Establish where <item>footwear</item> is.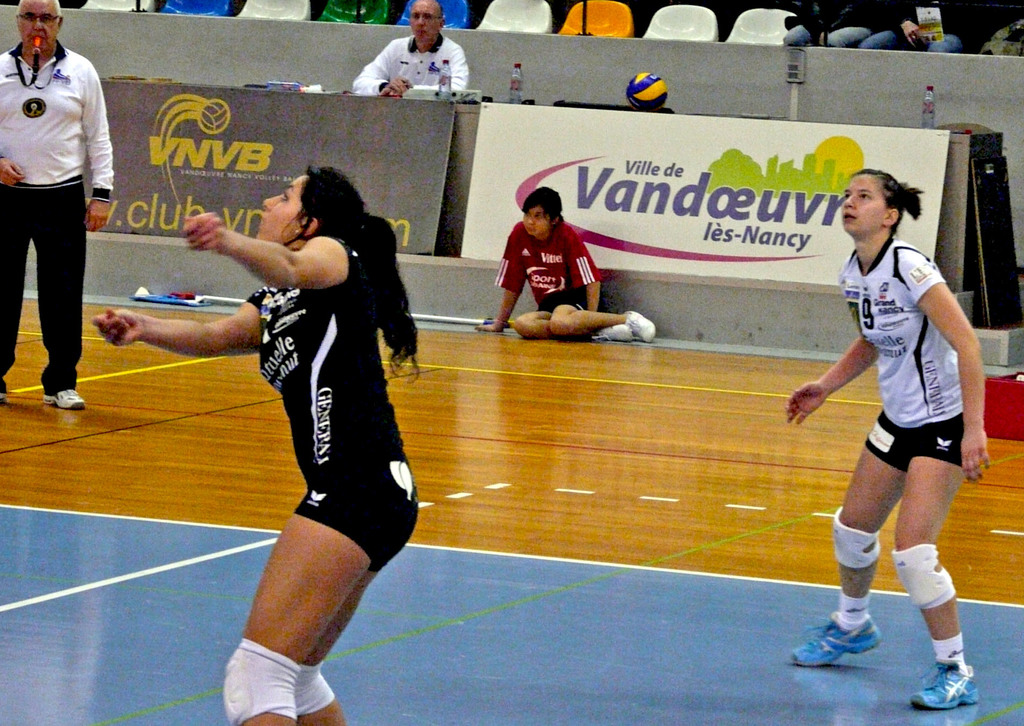
Established at 625/312/657/345.
